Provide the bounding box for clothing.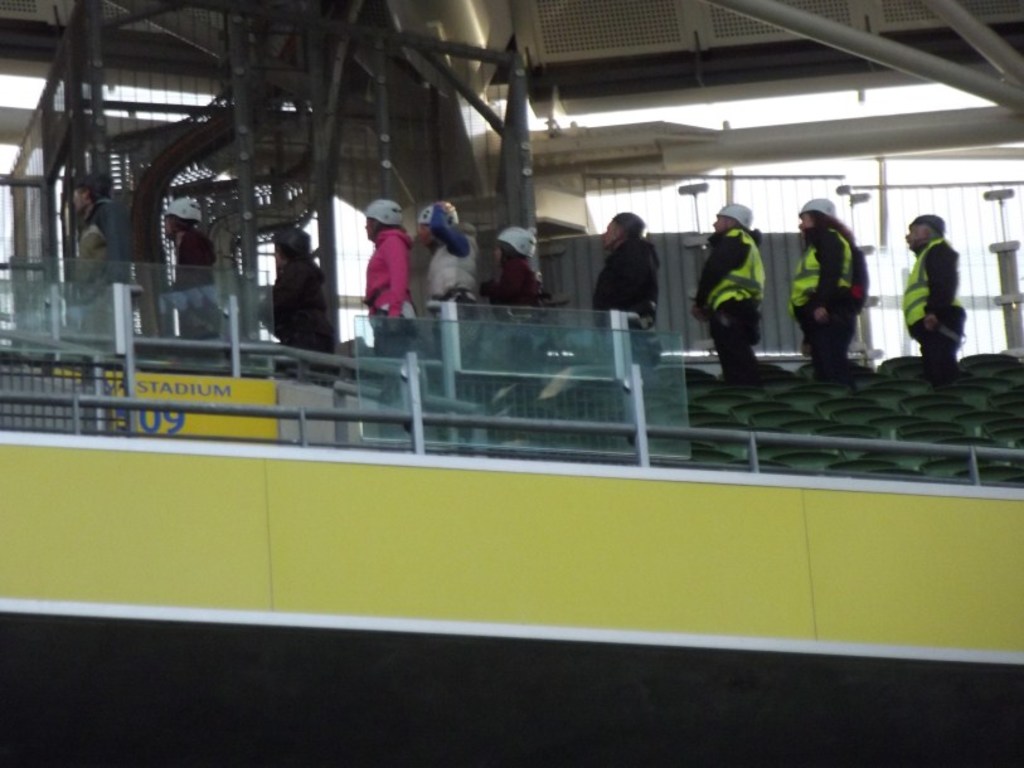
detection(592, 232, 661, 371).
